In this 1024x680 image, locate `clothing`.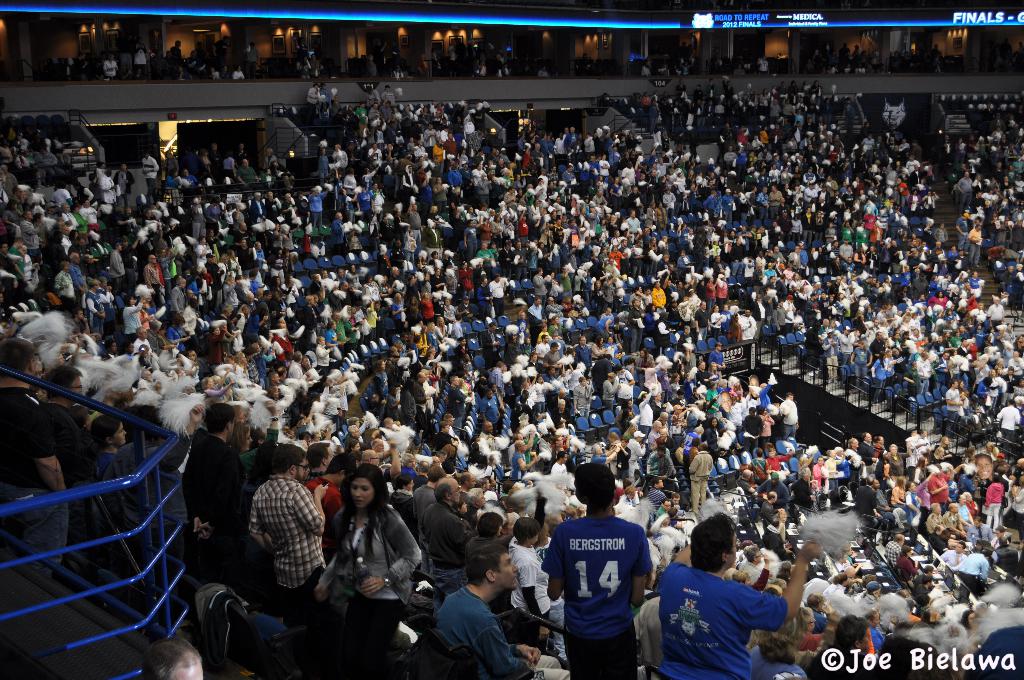
Bounding box: bbox=[361, 168, 380, 191].
